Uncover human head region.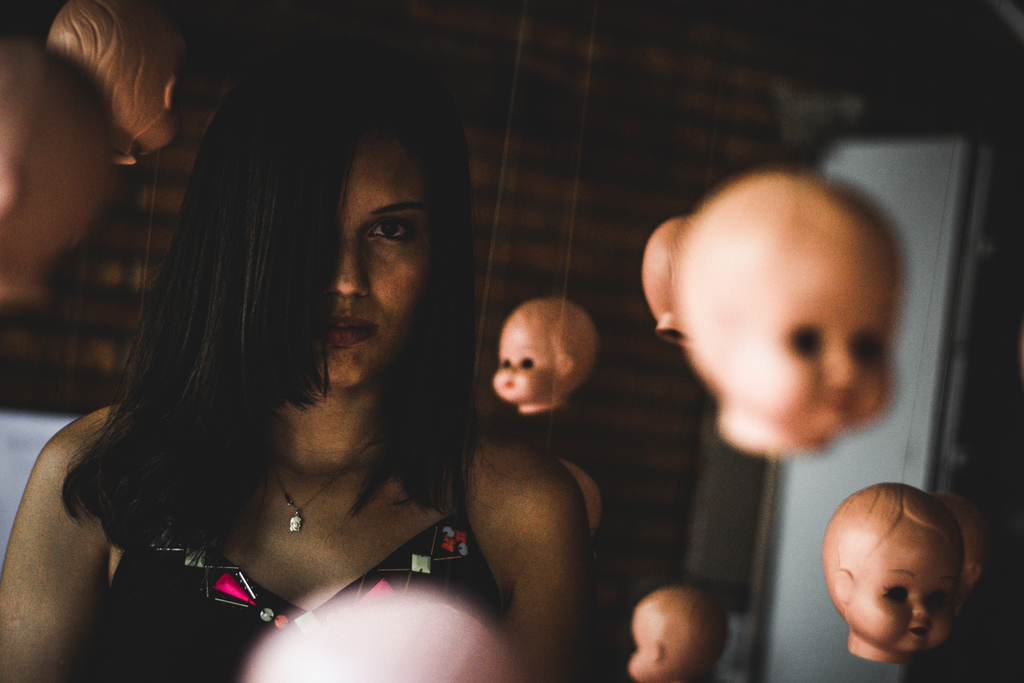
Uncovered: bbox(674, 167, 898, 467).
